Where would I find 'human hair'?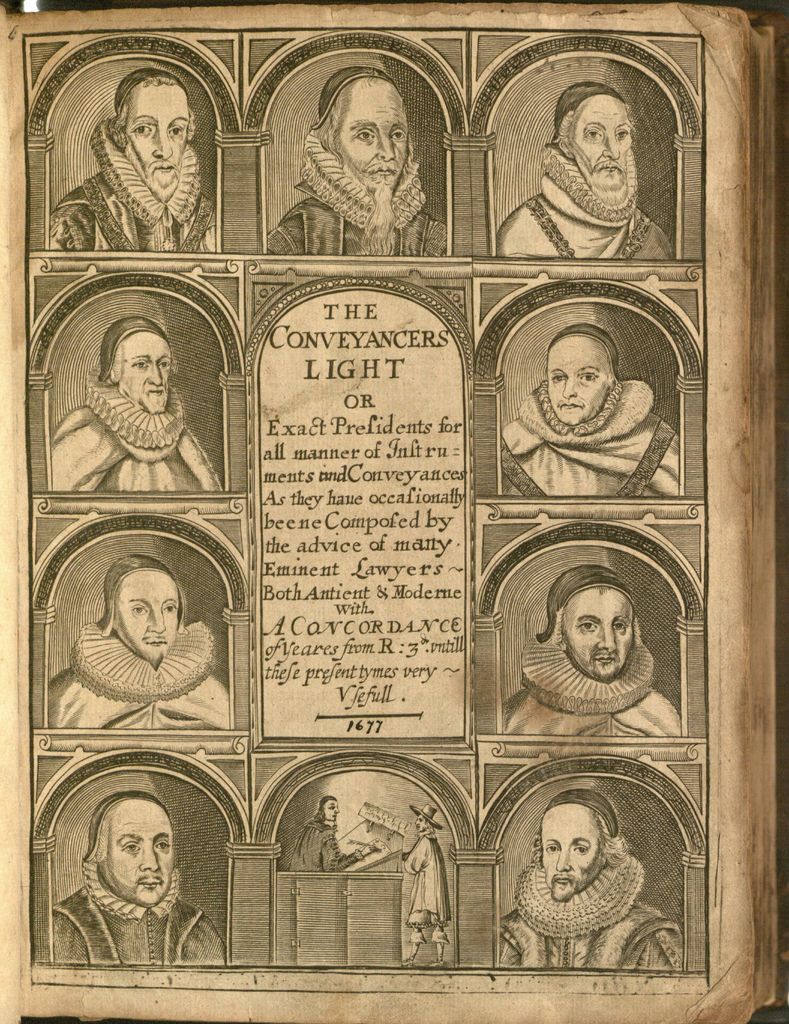
At select_region(314, 804, 324, 824).
